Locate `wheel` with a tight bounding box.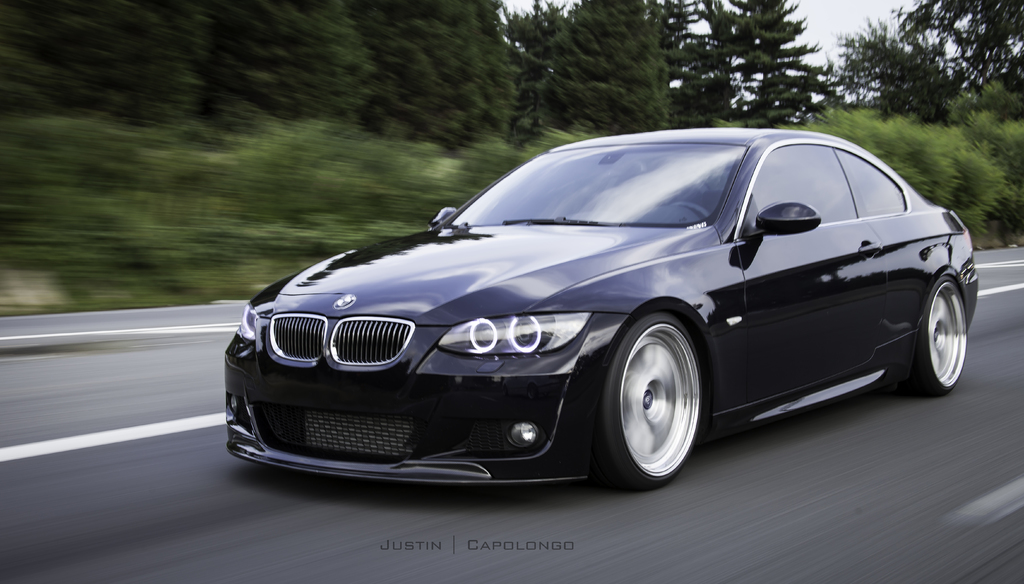
box=[897, 275, 968, 397].
